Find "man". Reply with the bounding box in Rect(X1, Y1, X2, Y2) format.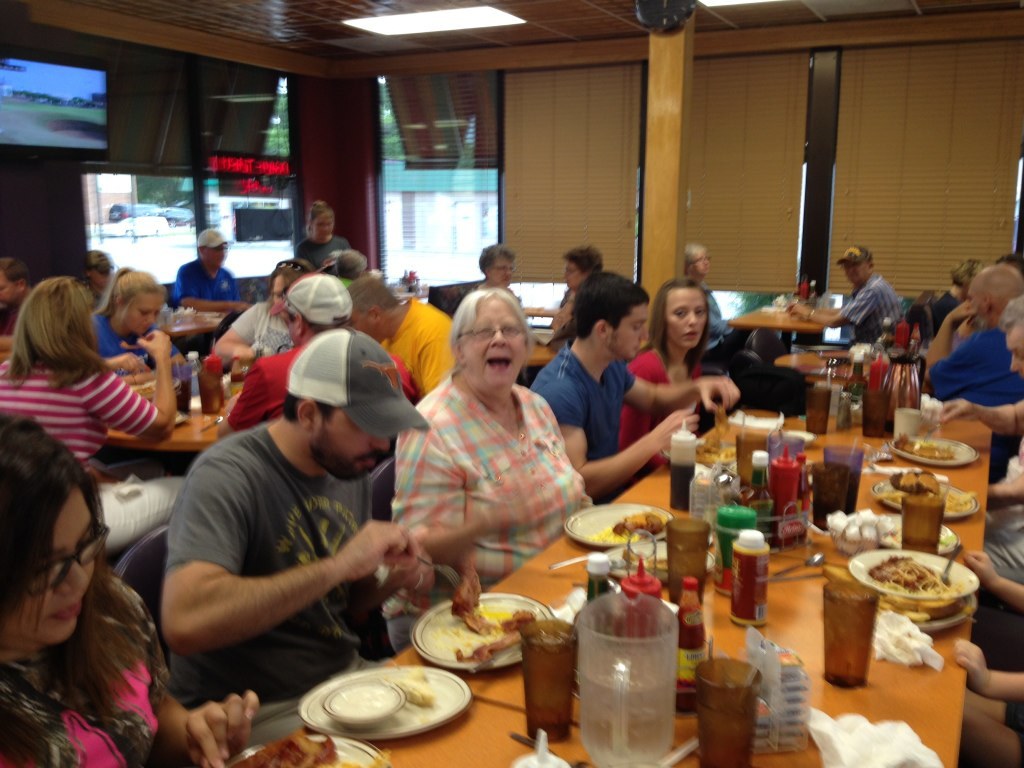
Rect(526, 269, 747, 511).
